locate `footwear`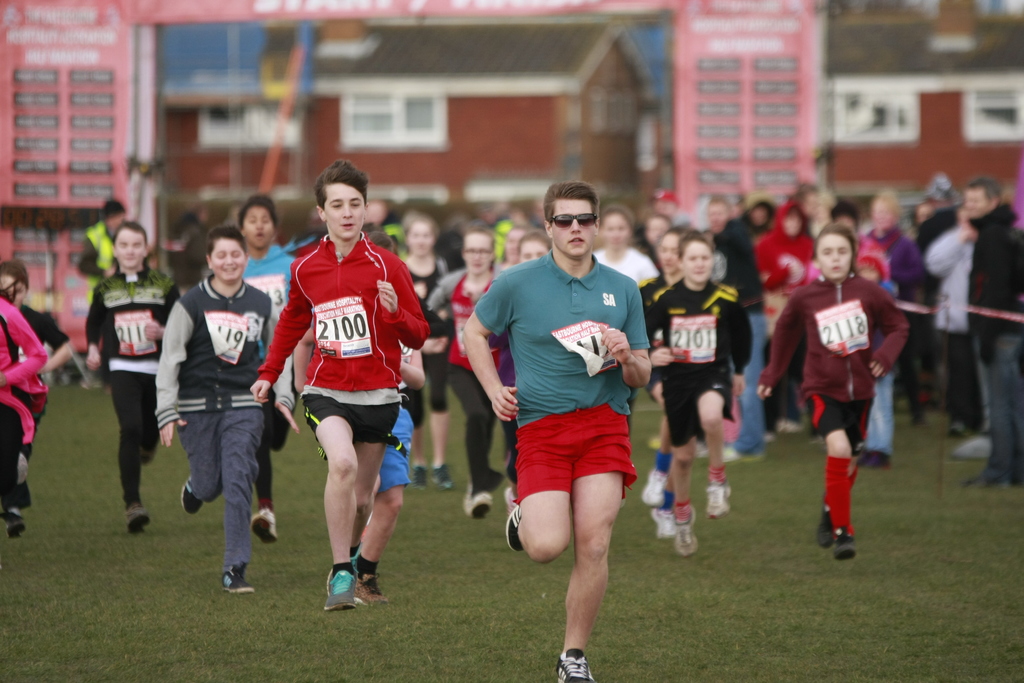
bbox=(653, 508, 673, 541)
